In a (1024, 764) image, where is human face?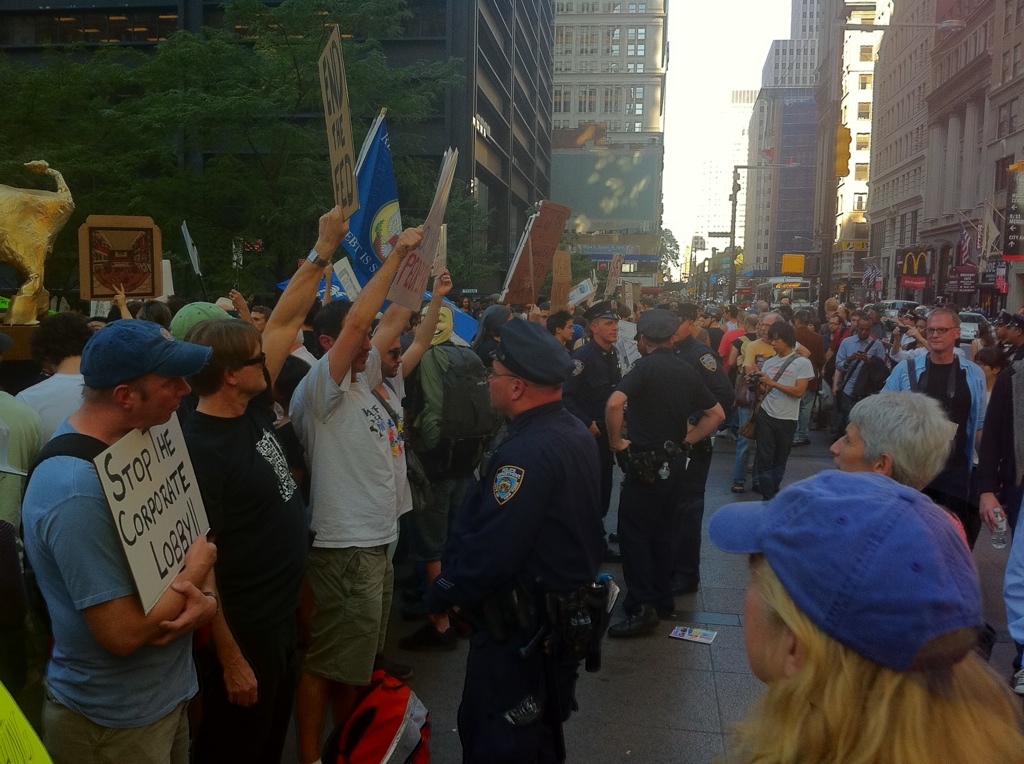
485,359,514,412.
